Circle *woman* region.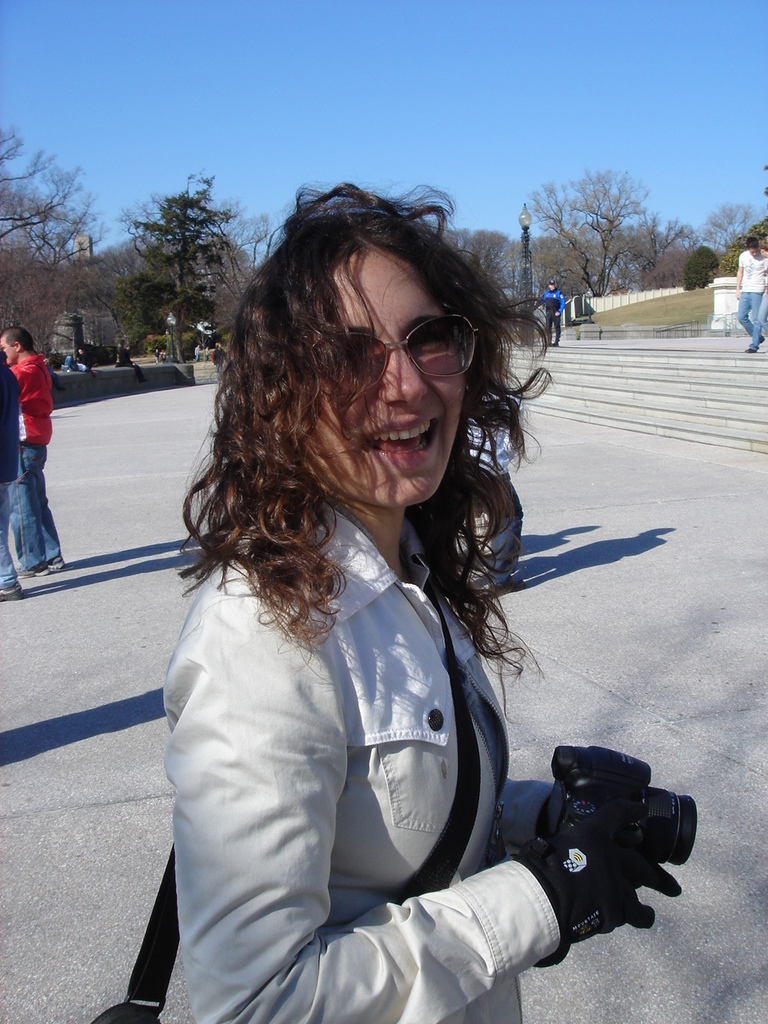
Region: x1=103, y1=178, x2=654, y2=1023.
